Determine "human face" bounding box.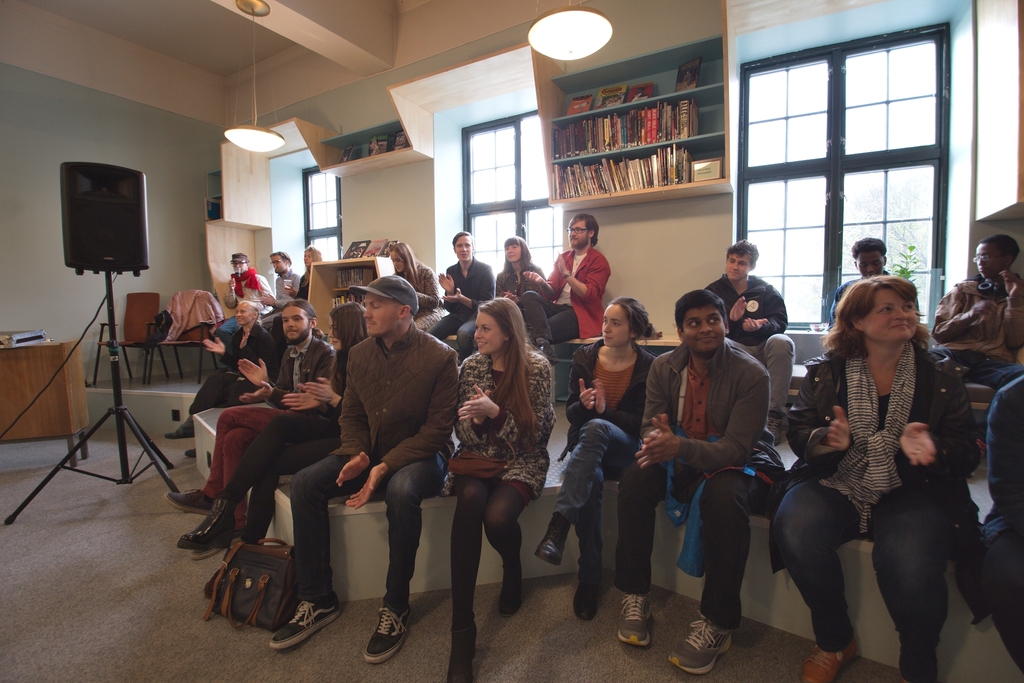
Determined: 232/259/245/274.
